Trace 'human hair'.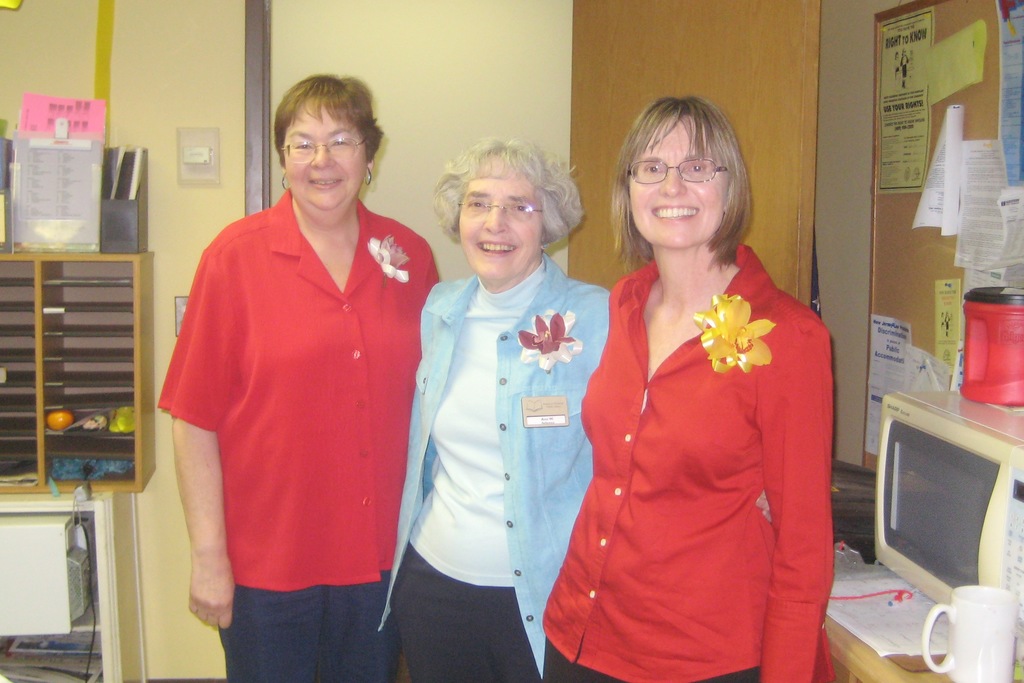
Traced to (428, 134, 588, 247).
